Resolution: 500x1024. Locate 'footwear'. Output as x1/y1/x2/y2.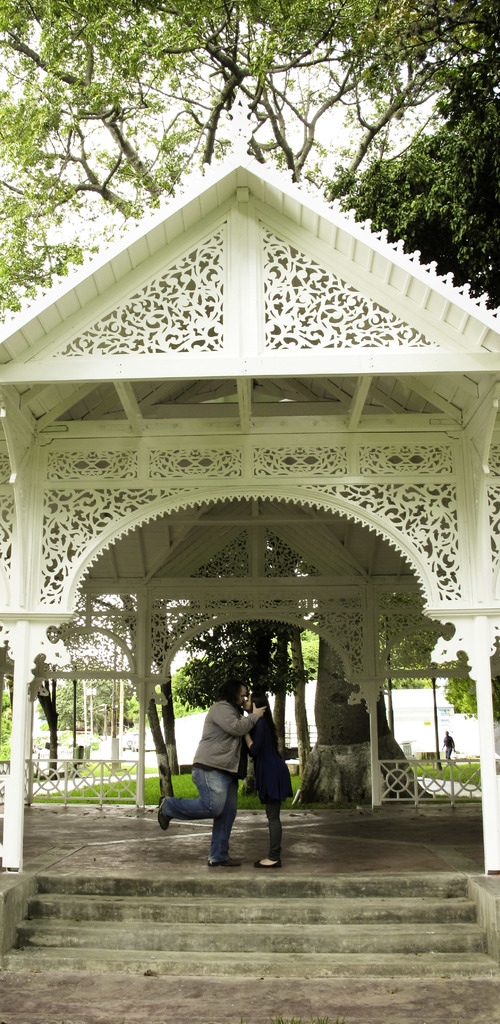
210/851/241/867.
